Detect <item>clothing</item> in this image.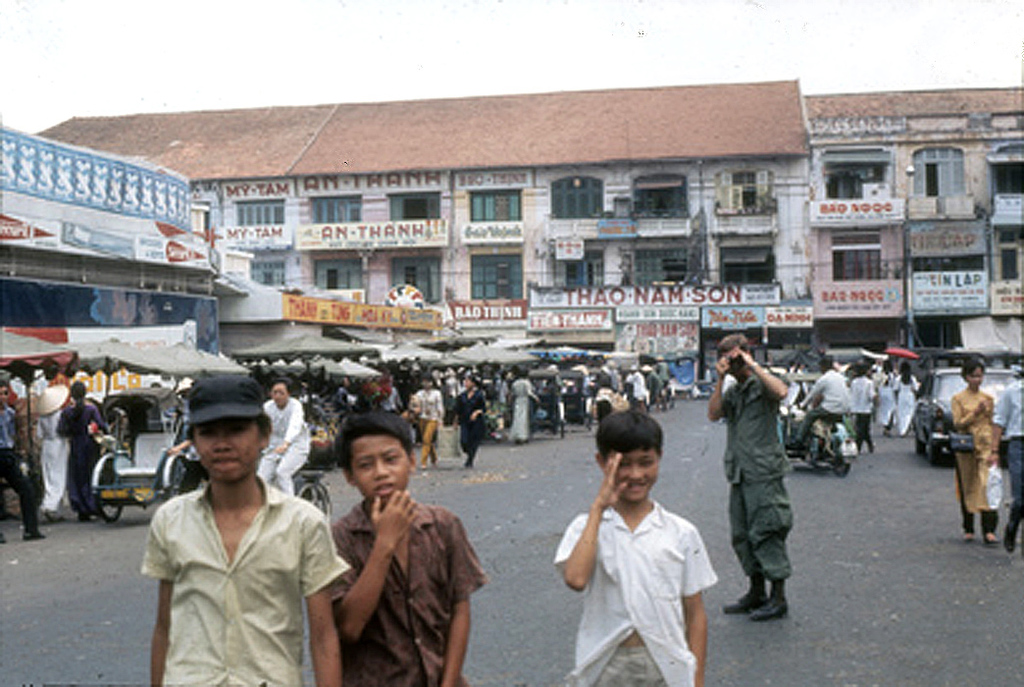
Detection: region(4, 398, 35, 538).
